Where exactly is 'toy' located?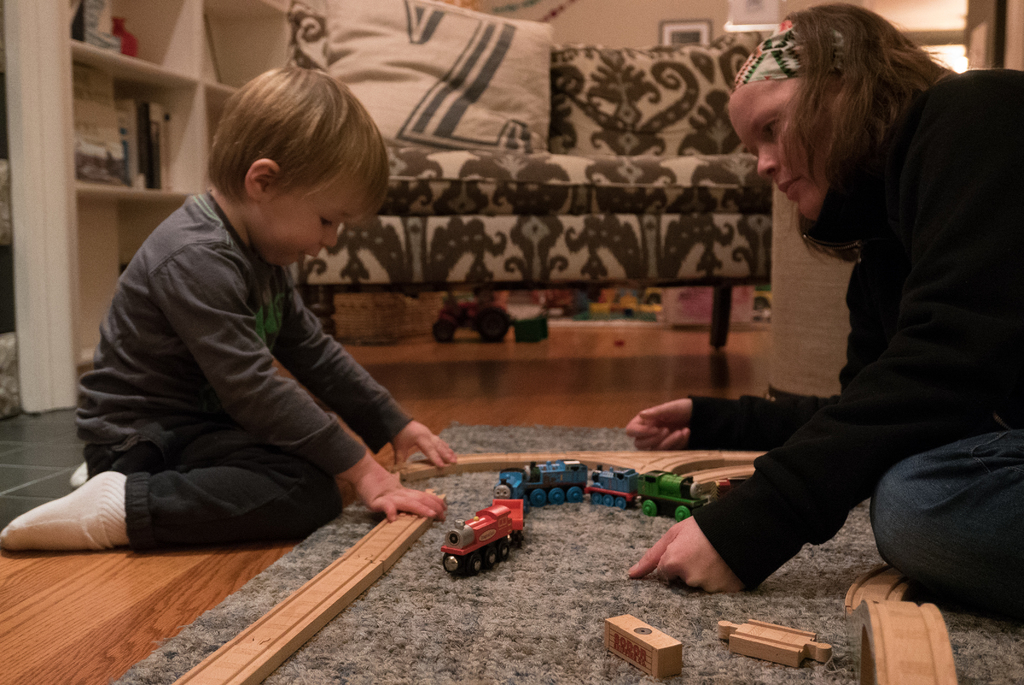
Its bounding box is locate(844, 566, 960, 684).
